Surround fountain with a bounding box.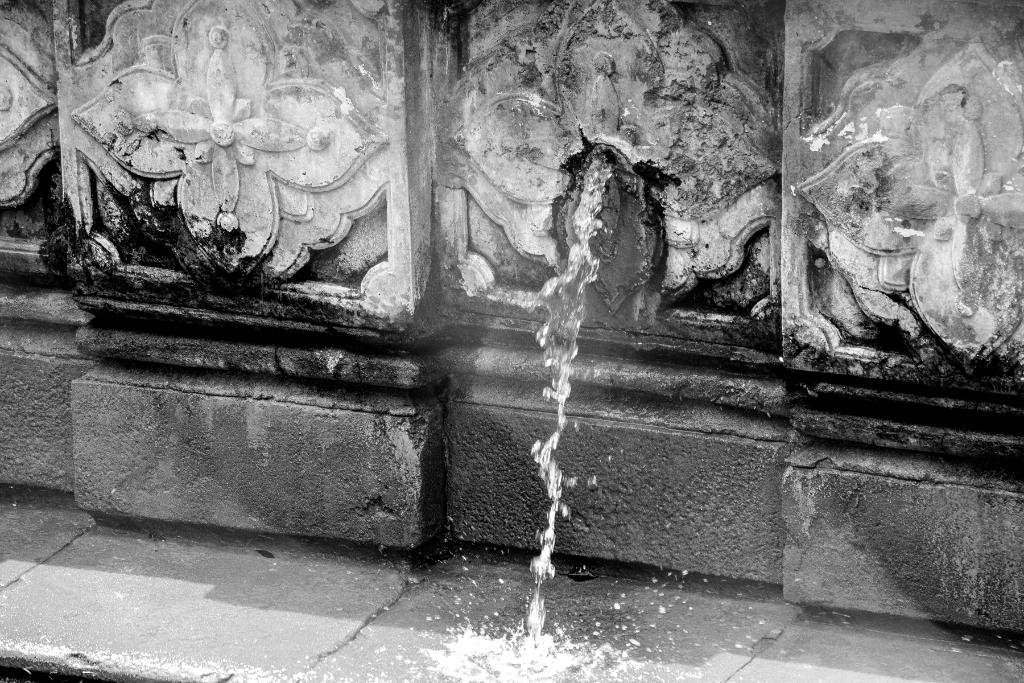
rect(368, 131, 671, 680).
